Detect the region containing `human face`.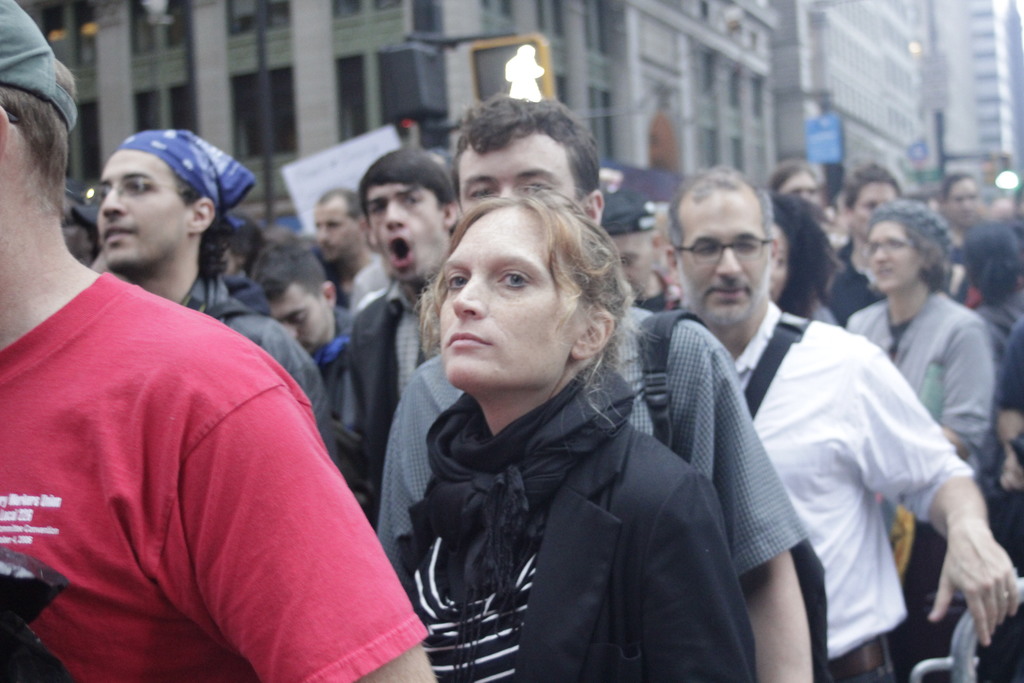
left=870, top=220, right=922, bottom=290.
